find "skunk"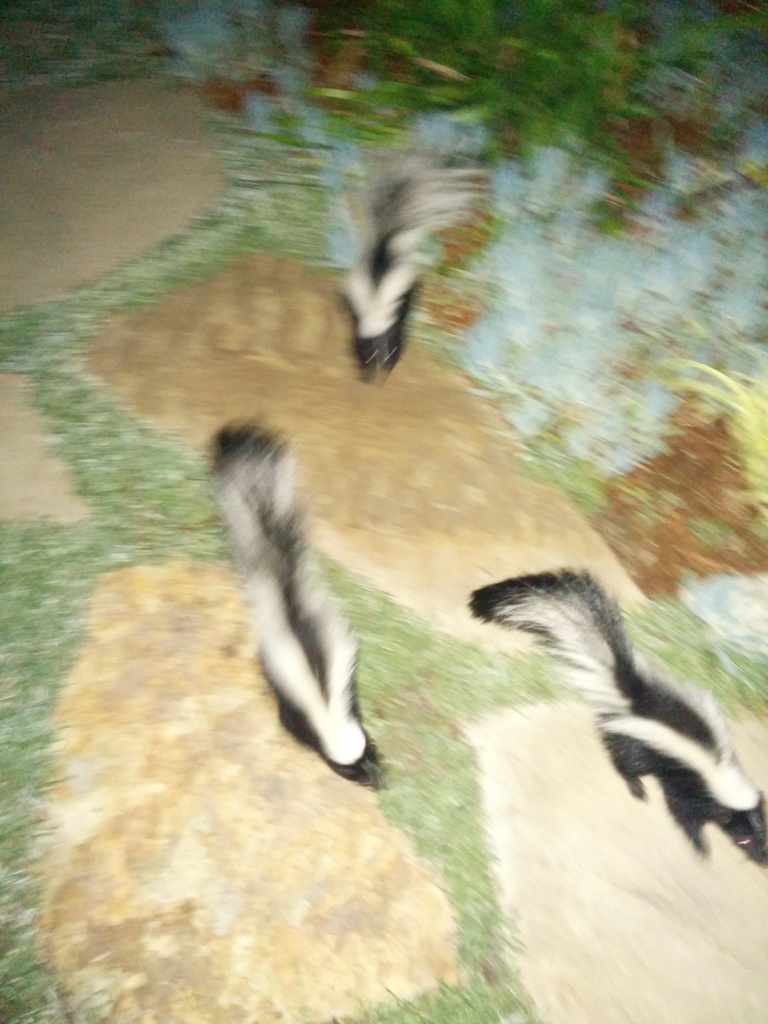
box(327, 104, 499, 387)
